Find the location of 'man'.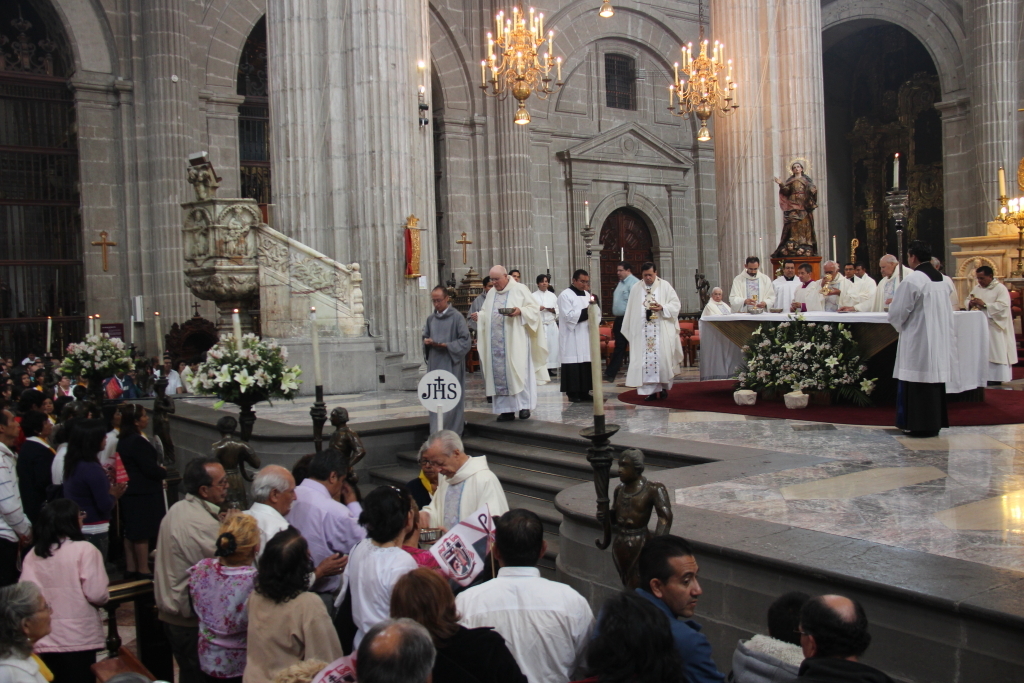
Location: [x1=147, y1=452, x2=228, y2=662].
